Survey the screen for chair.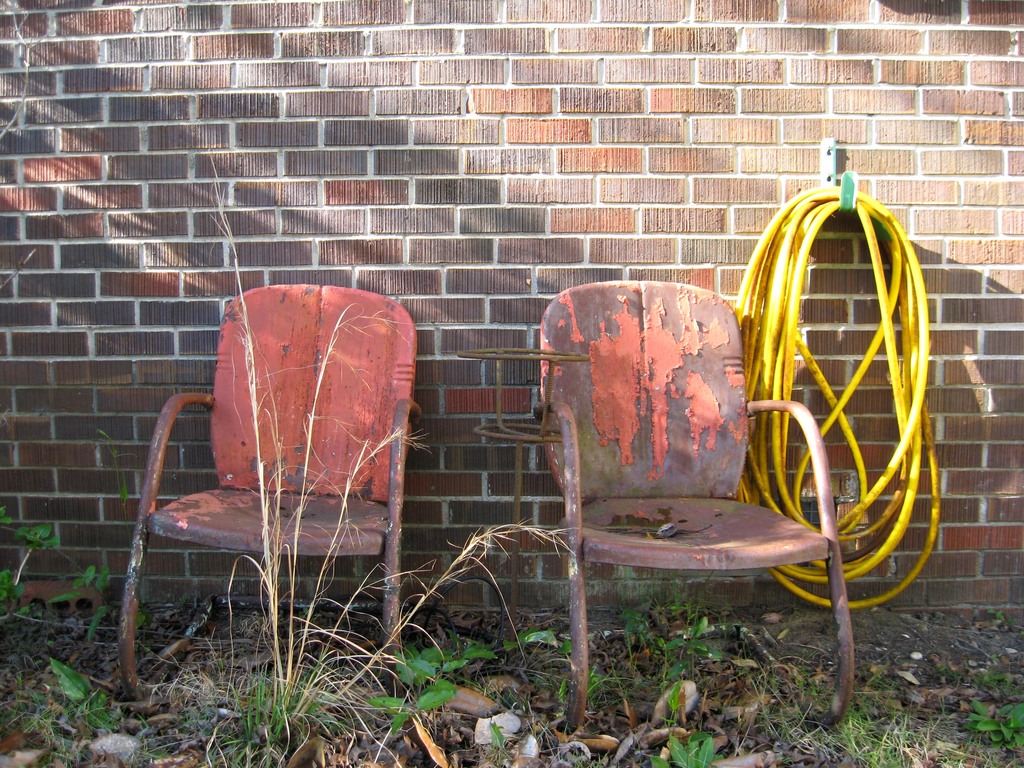
Survey found: (x1=116, y1=303, x2=419, y2=691).
